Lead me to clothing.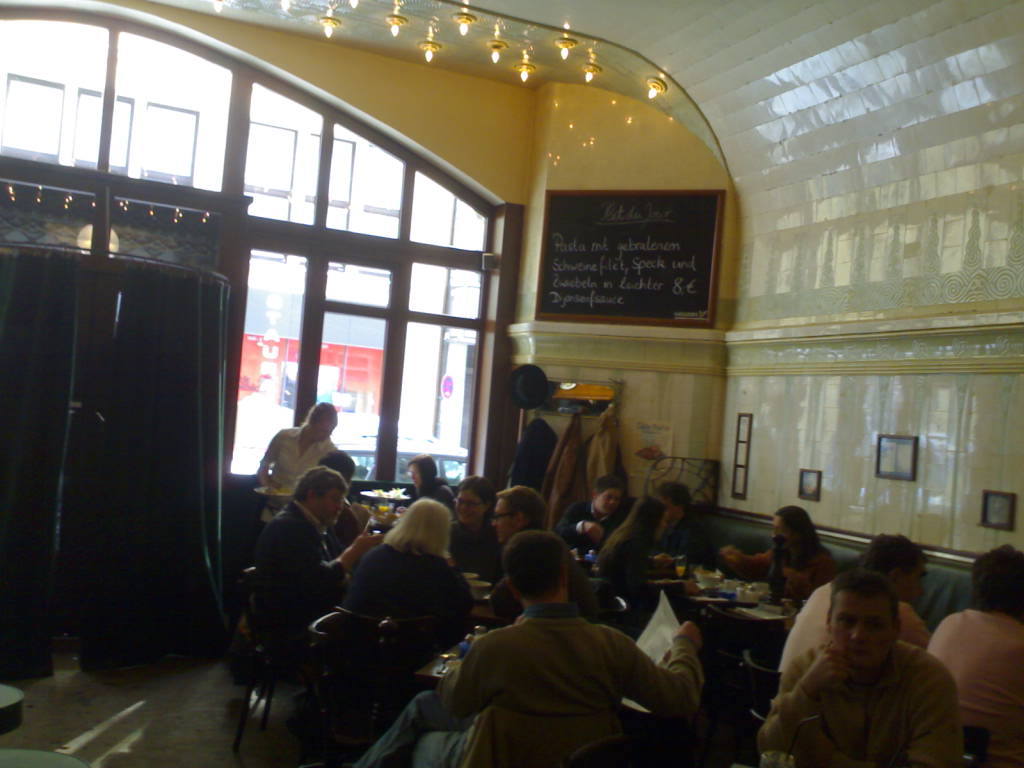
Lead to box=[755, 638, 958, 767].
